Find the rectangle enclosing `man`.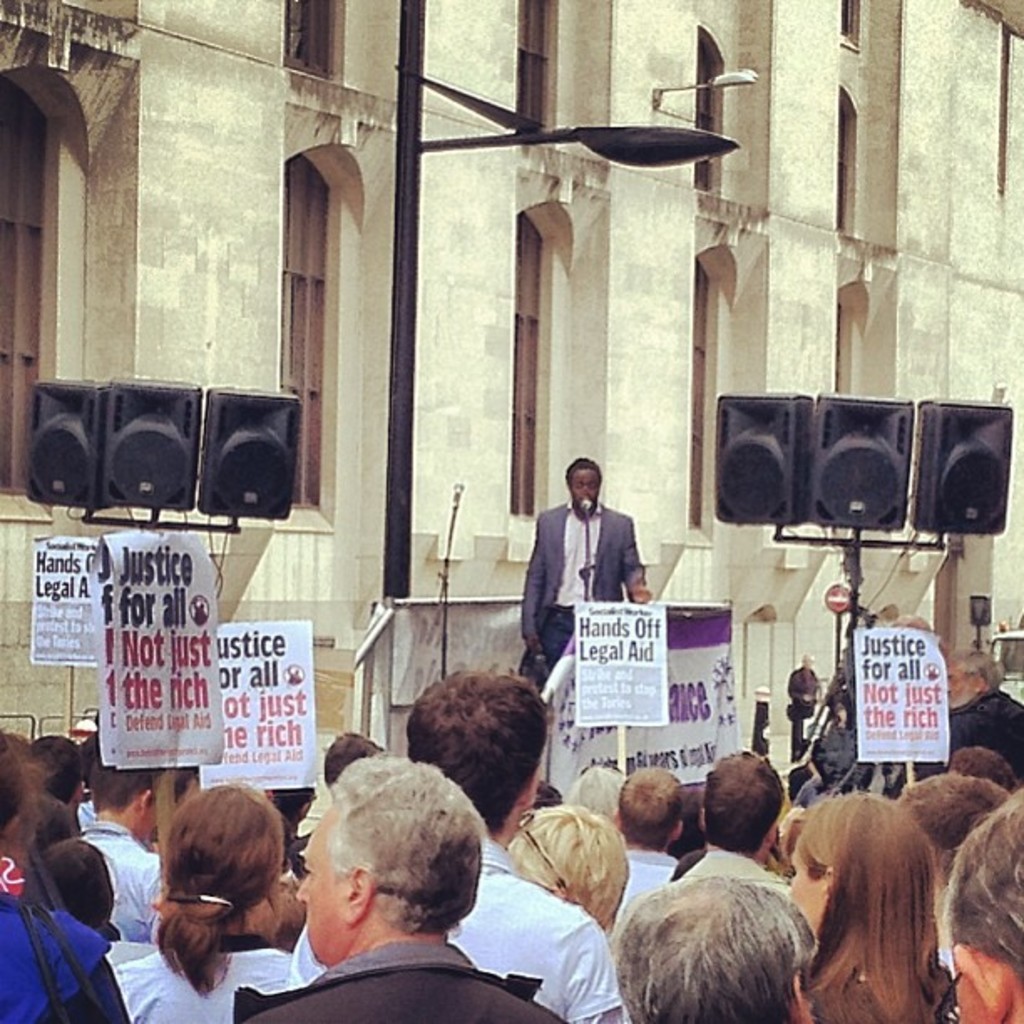
219,751,569,1022.
